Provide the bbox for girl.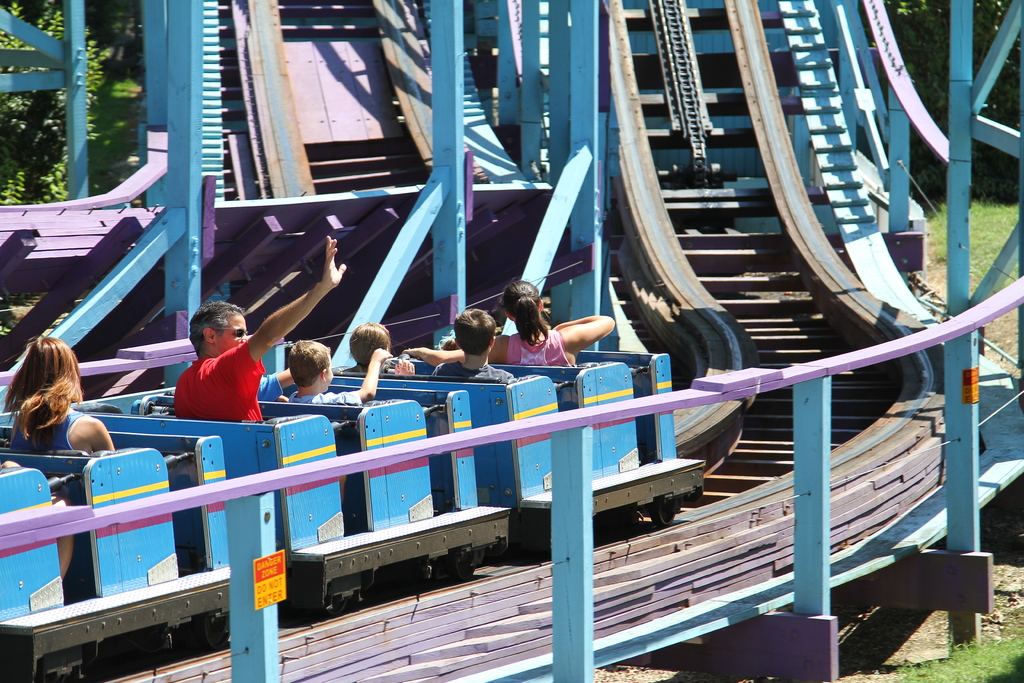
[left=6, top=330, right=113, bottom=578].
